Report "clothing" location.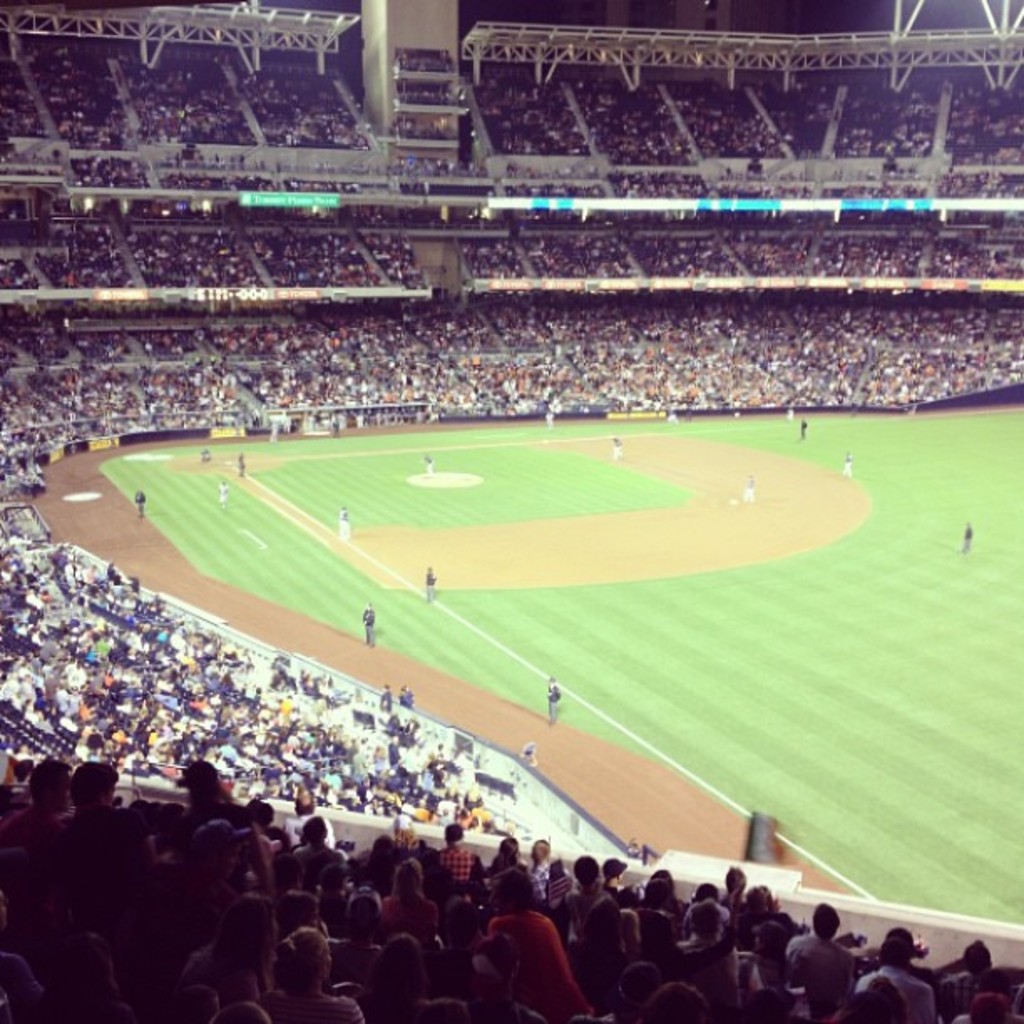
Report: (783, 937, 858, 1012).
